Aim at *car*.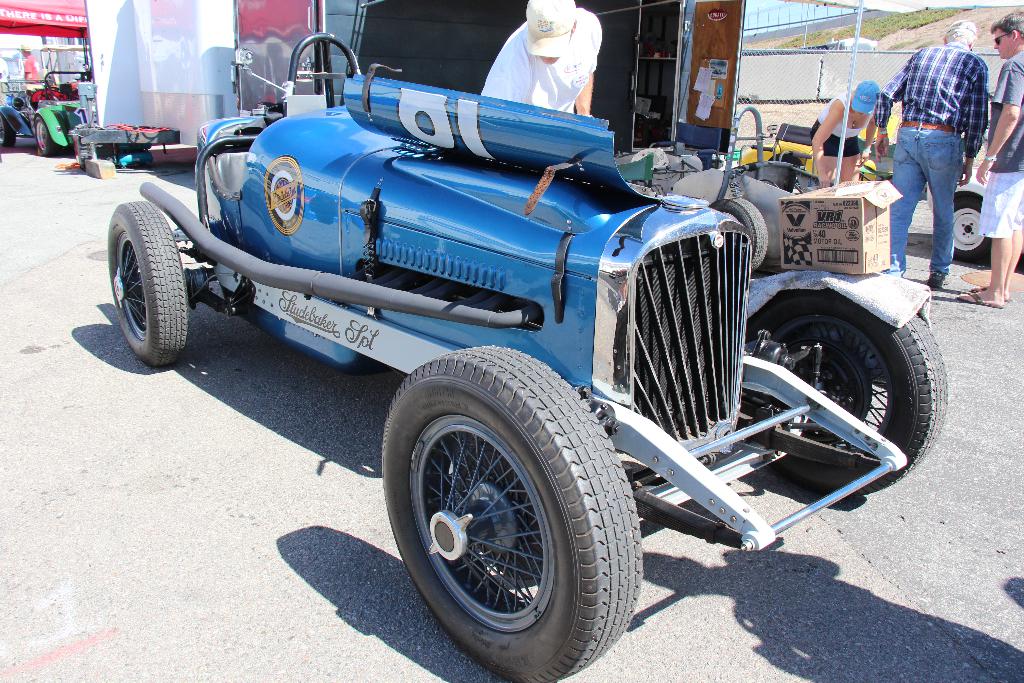
Aimed at pyautogui.locateOnScreen(28, 45, 89, 111).
